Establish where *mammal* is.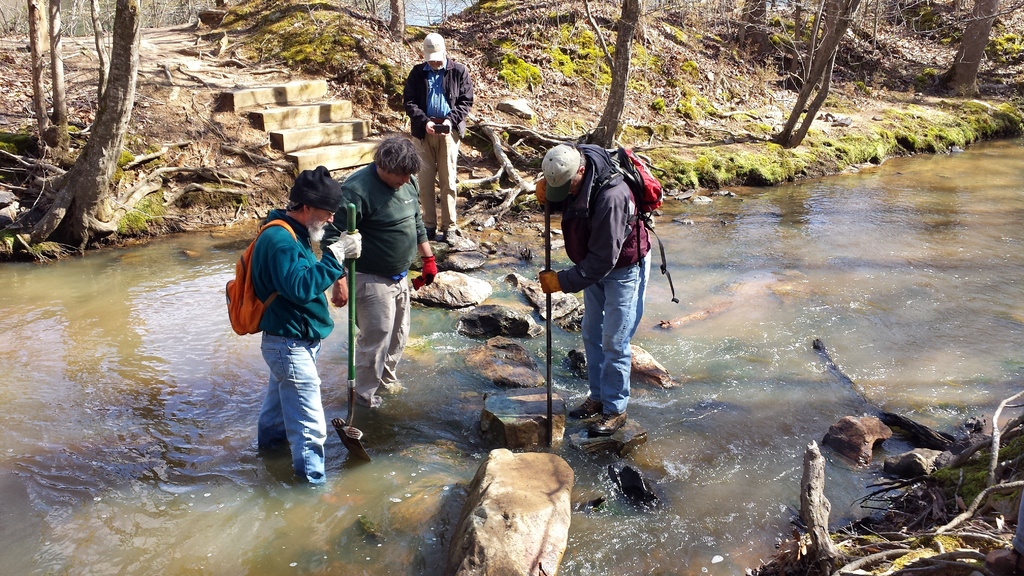
Established at 320,135,447,415.
